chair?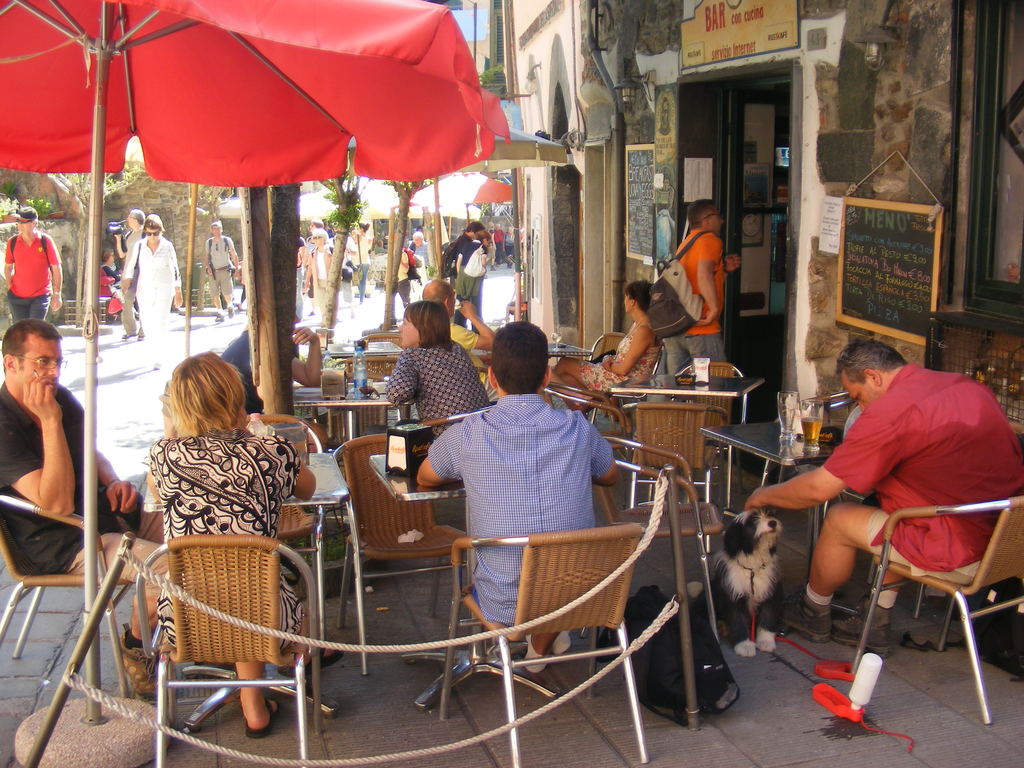
670 360 756 458
